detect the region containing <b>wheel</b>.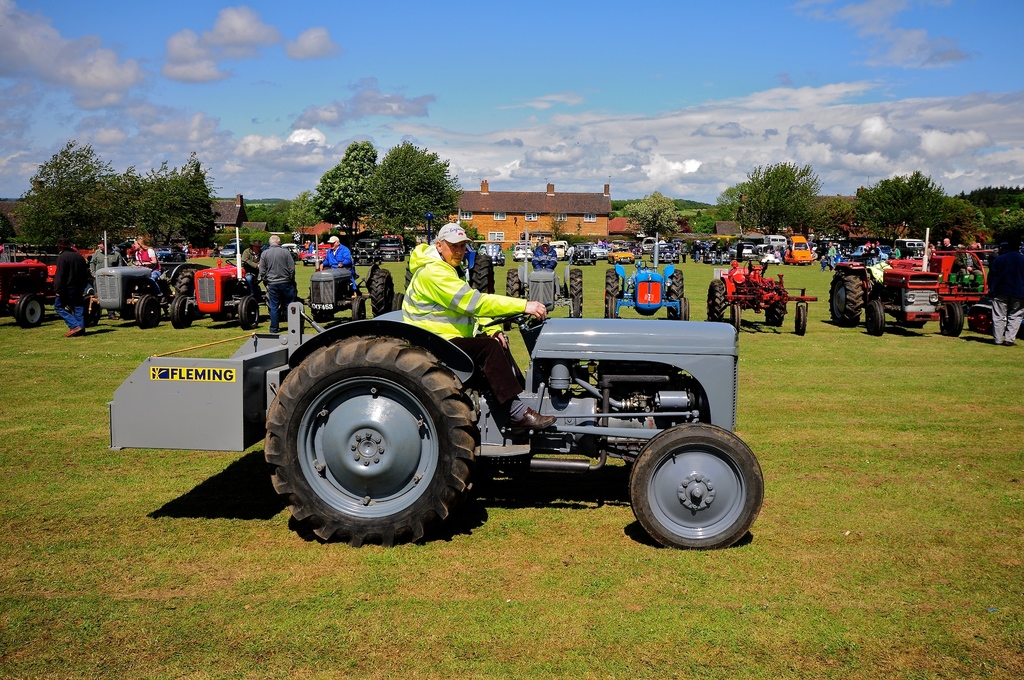
bbox=(471, 253, 496, 292).
